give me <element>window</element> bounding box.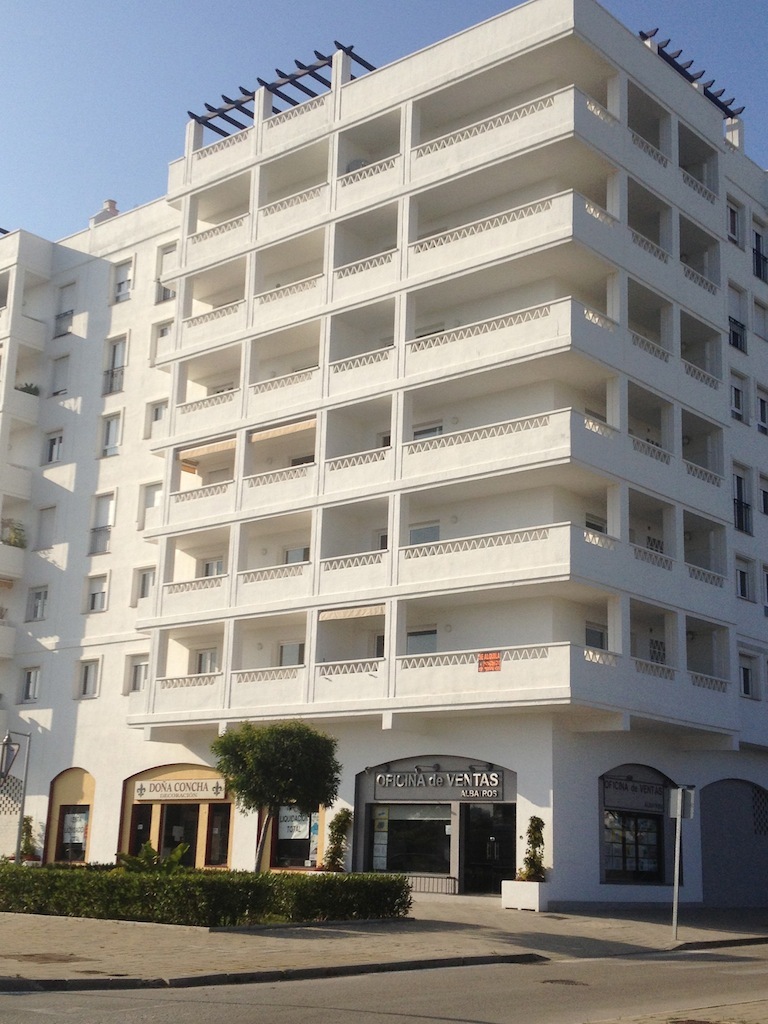
detection(55, 277, 80, 338).
